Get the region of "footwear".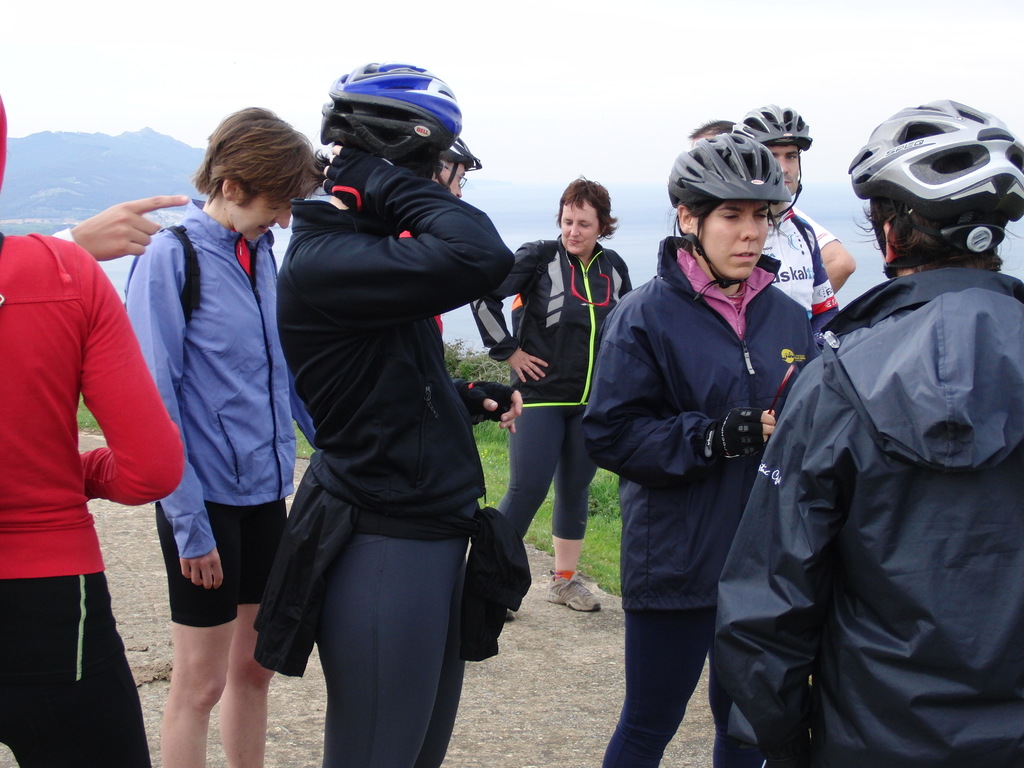
box(546, 572, 605, 615).
